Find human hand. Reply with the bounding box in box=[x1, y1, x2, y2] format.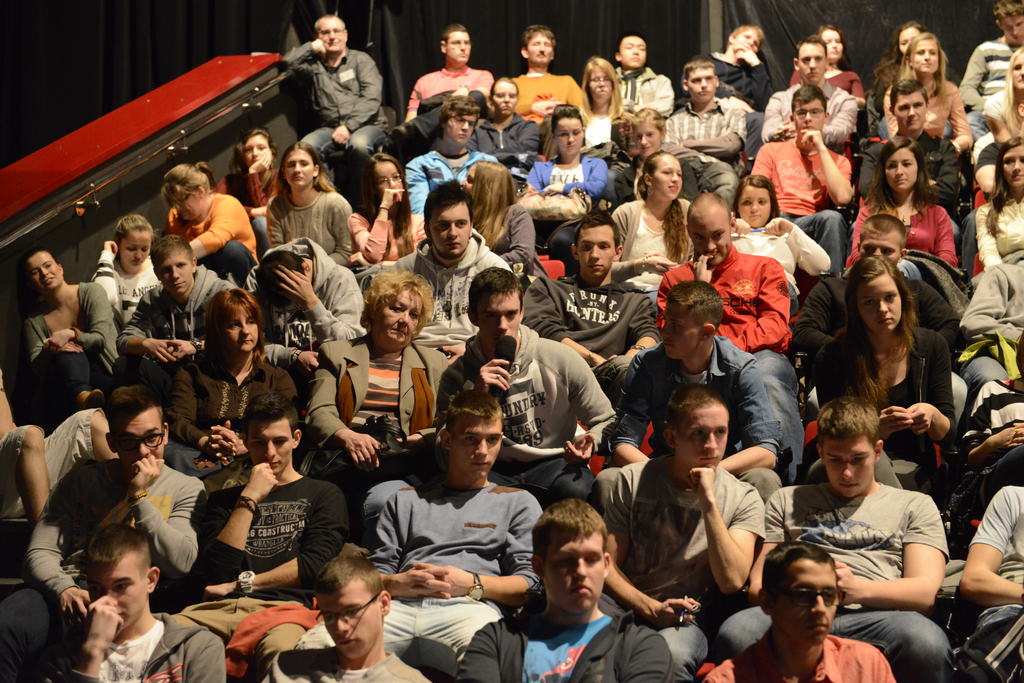
box=[143, 336, 183, 366].
